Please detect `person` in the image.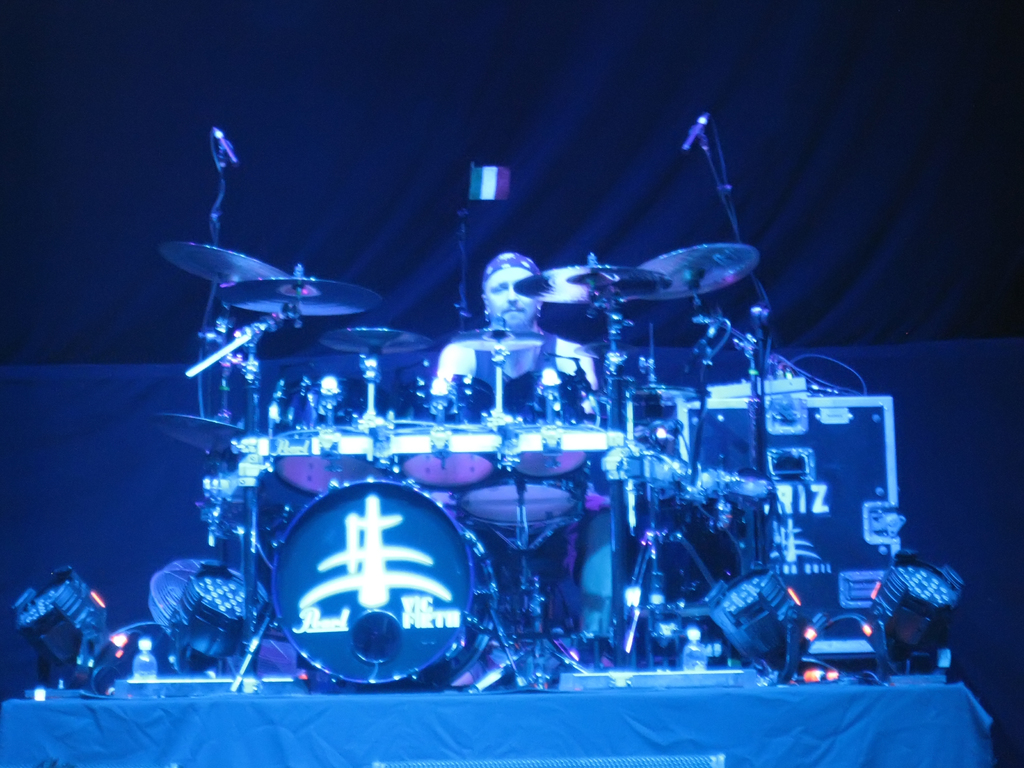
crop(429, 257, 607, 660).
